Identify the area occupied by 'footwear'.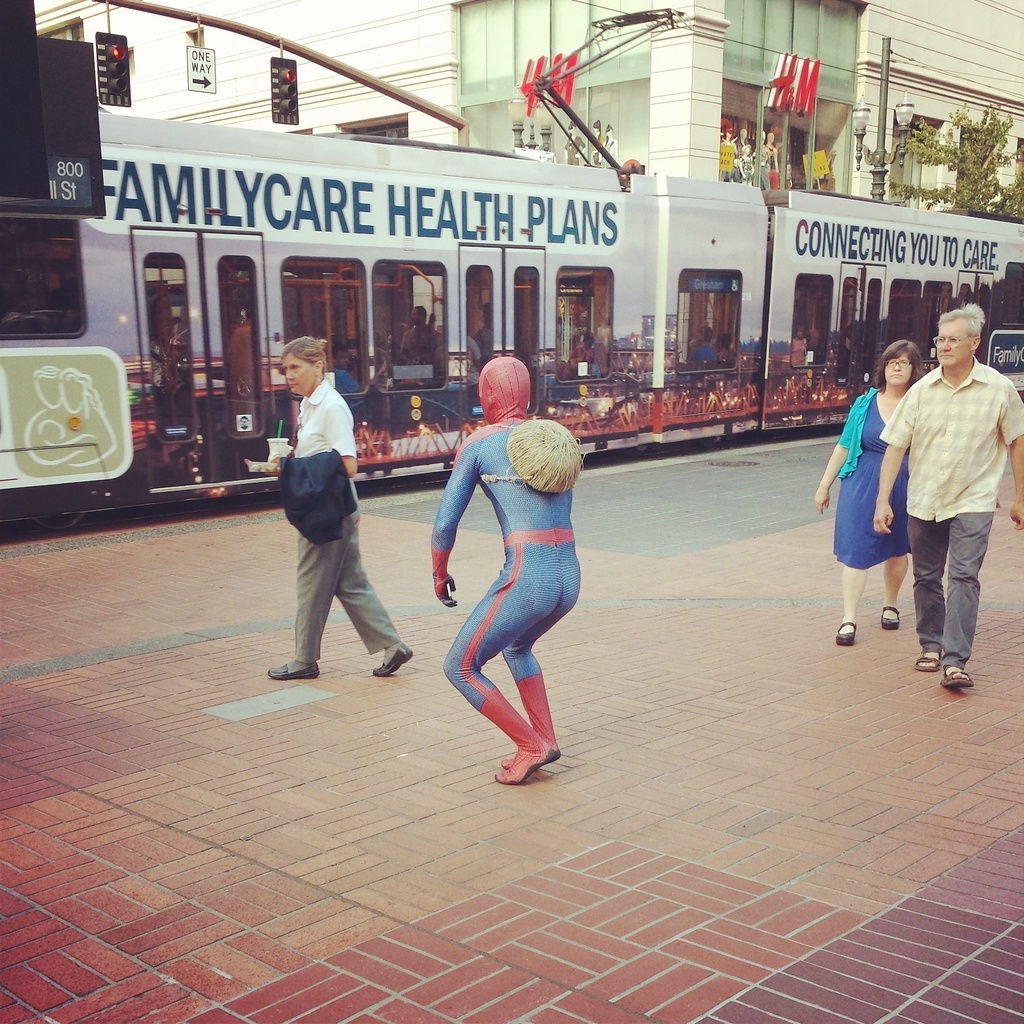
Area: [x1=271, y1=659, x2=322, y2=676].
